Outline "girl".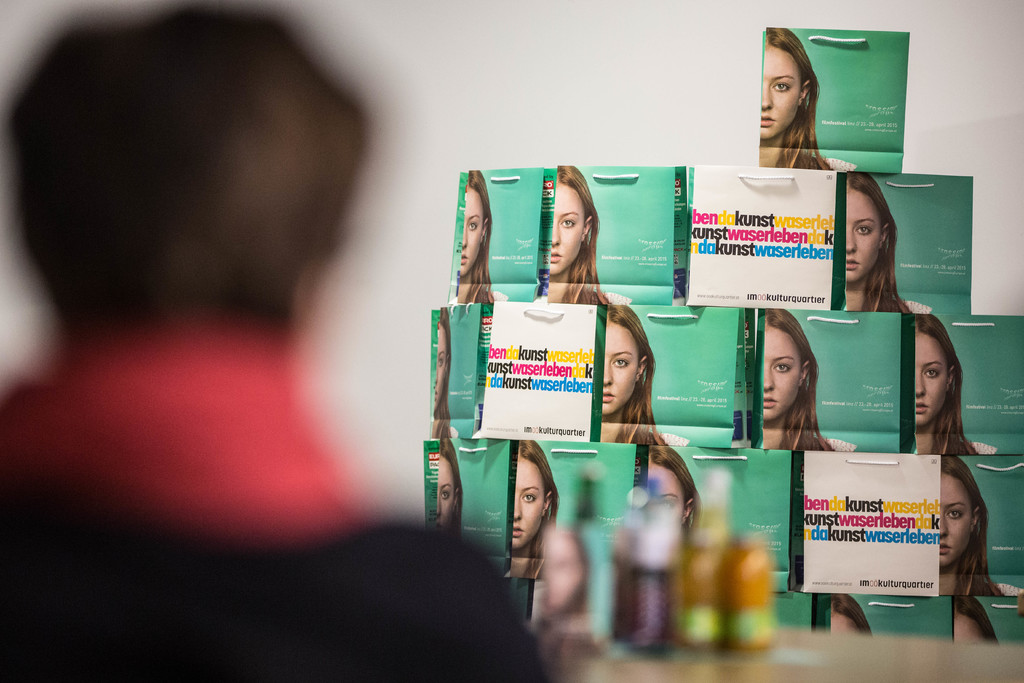
Outline: {"left": 435, "top": 441, "right": 461, "bottom": 536}.
